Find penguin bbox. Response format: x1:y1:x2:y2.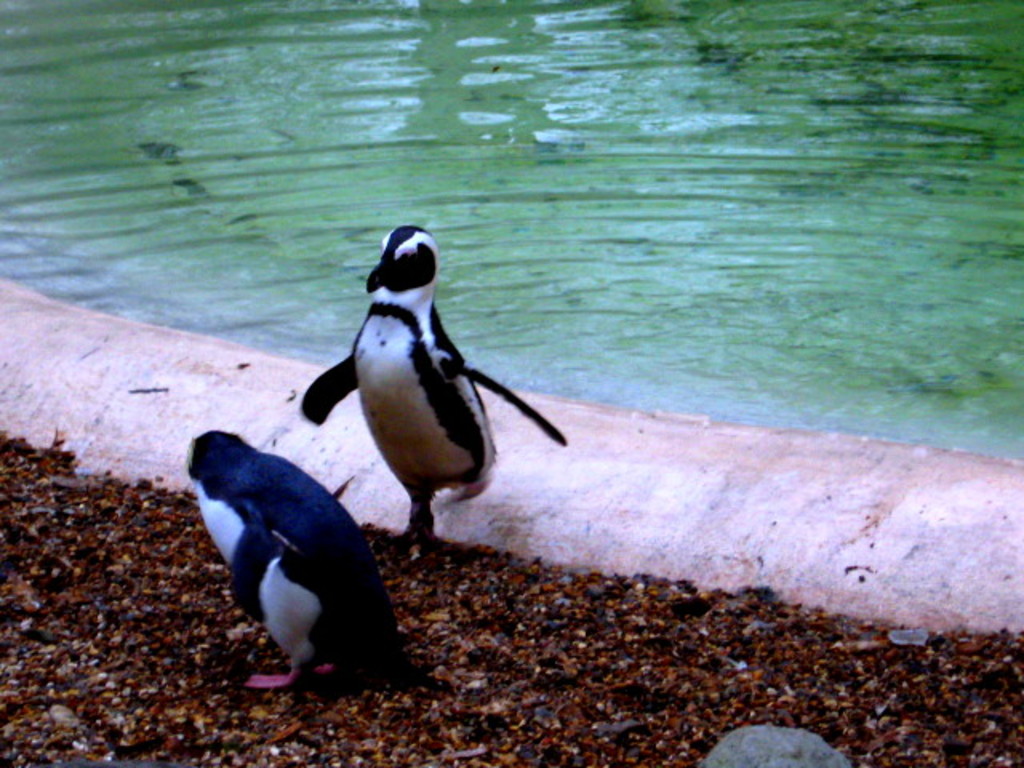
184:426:422:685.
